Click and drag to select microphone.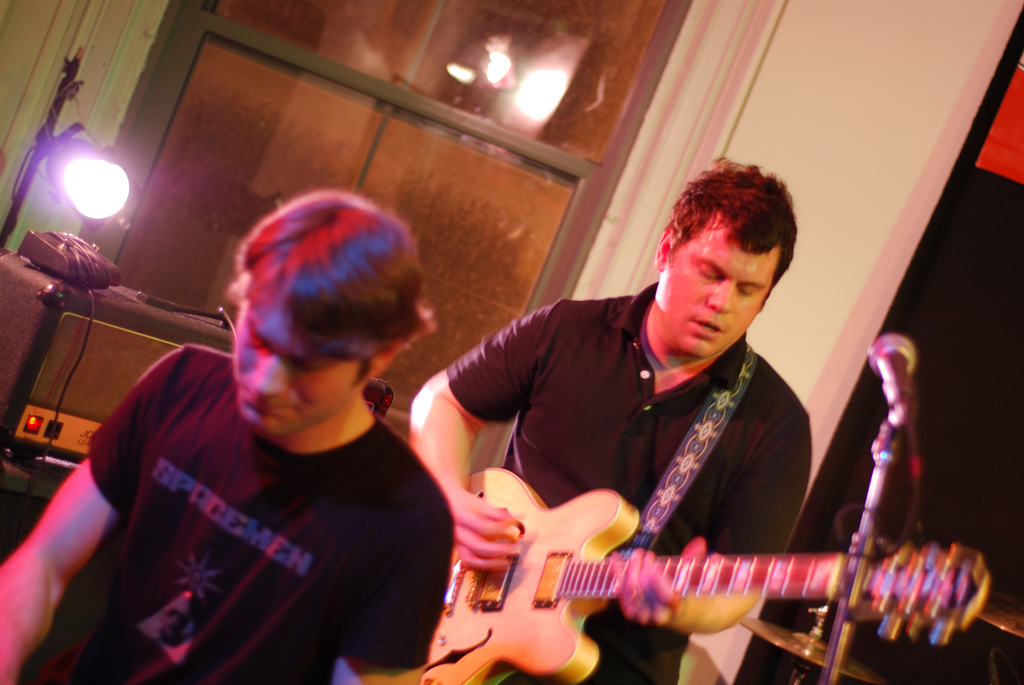
Selection: x1=871 y1=331 x2=917 y2=393.
